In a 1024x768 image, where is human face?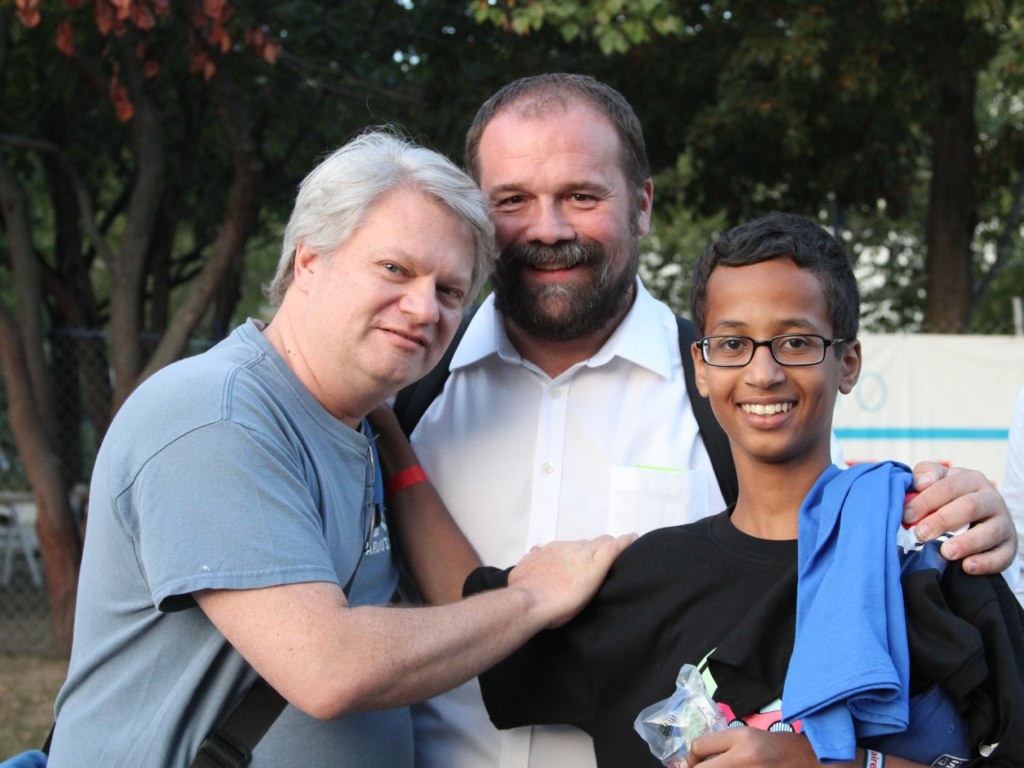
detection(482, 122, 633, 327).
